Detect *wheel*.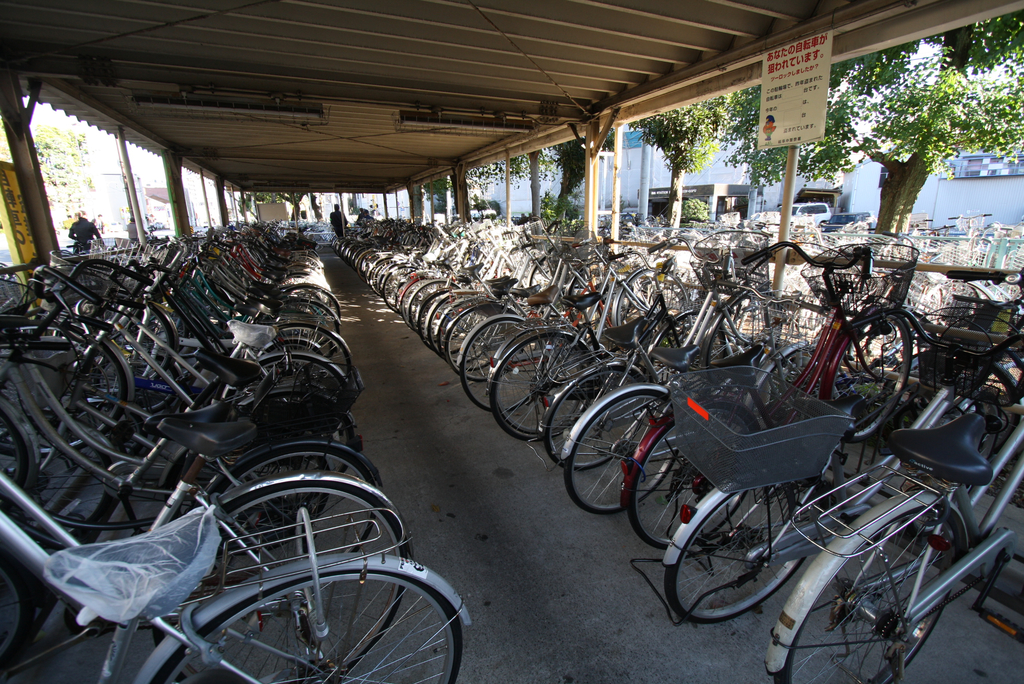
Detected at box=[153, 565, 465, 683].
